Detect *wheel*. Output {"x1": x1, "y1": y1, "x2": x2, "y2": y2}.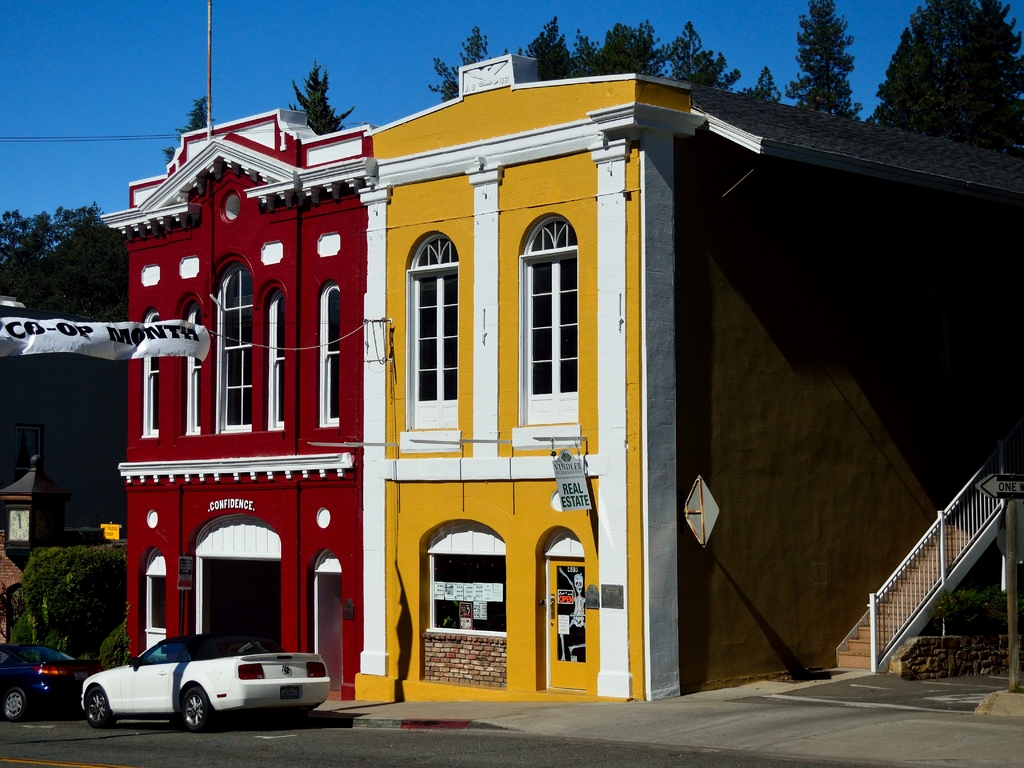
{"x1": 2, "y1": 685, "x2": 29, "y2": 723}.
